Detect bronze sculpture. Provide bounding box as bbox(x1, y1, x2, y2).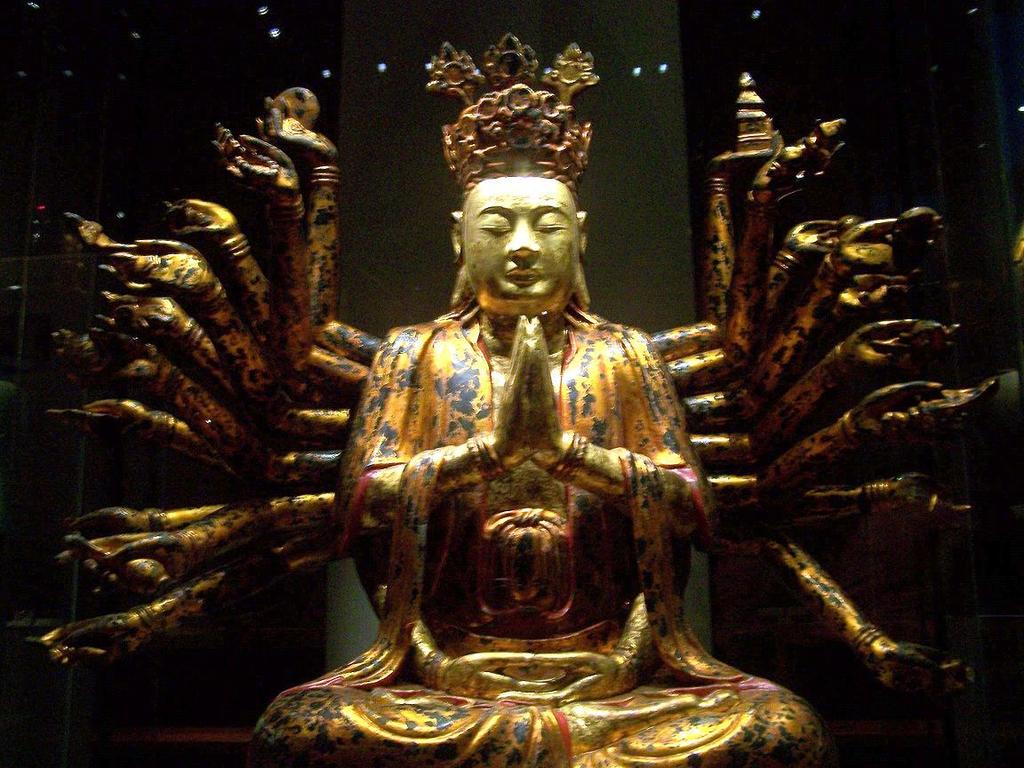
bbox(7, 28, 1023, 763).
